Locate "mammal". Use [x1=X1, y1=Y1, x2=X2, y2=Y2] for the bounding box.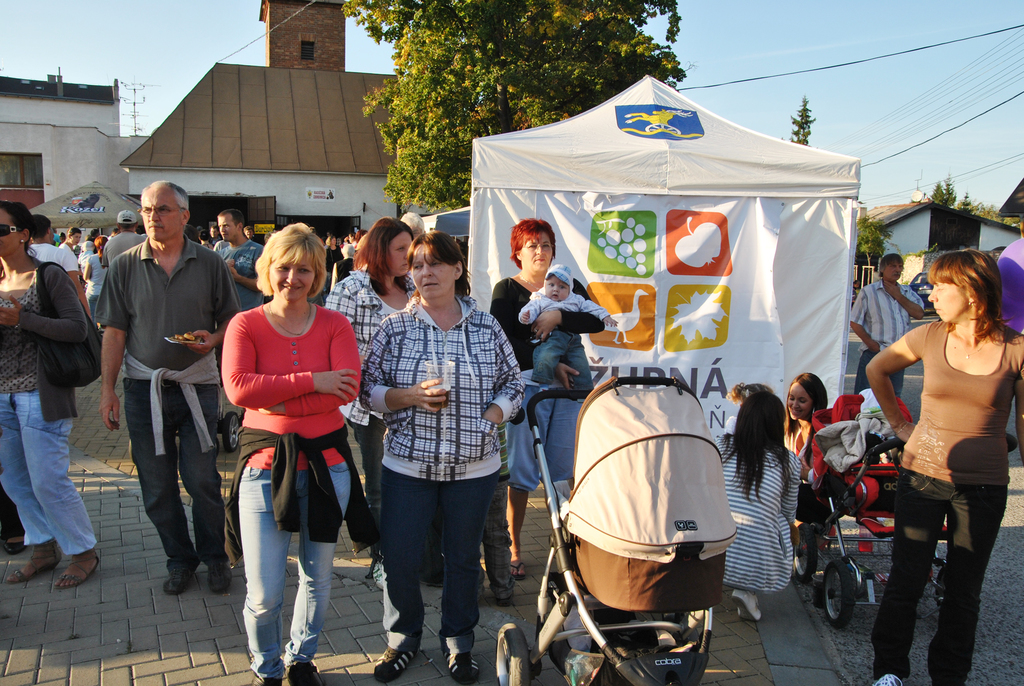
[x1=200, y1=245, x2=361, y2=625].
